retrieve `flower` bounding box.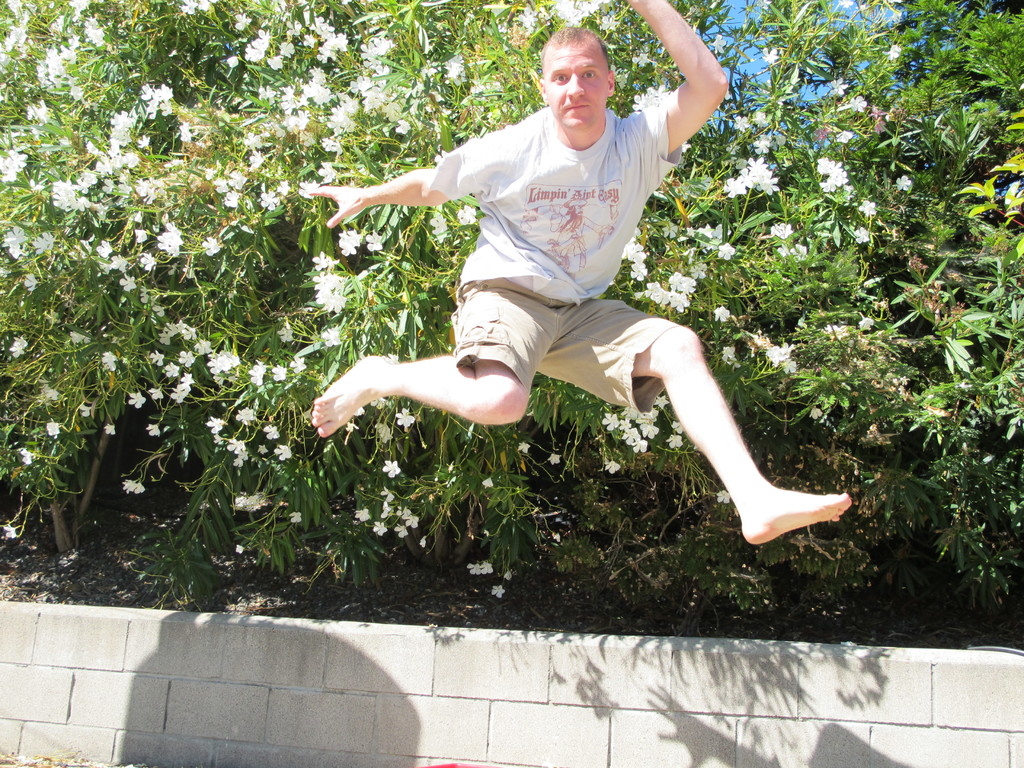
Bounding box: (x1=848, y1=94, x2=870, y2=113).
